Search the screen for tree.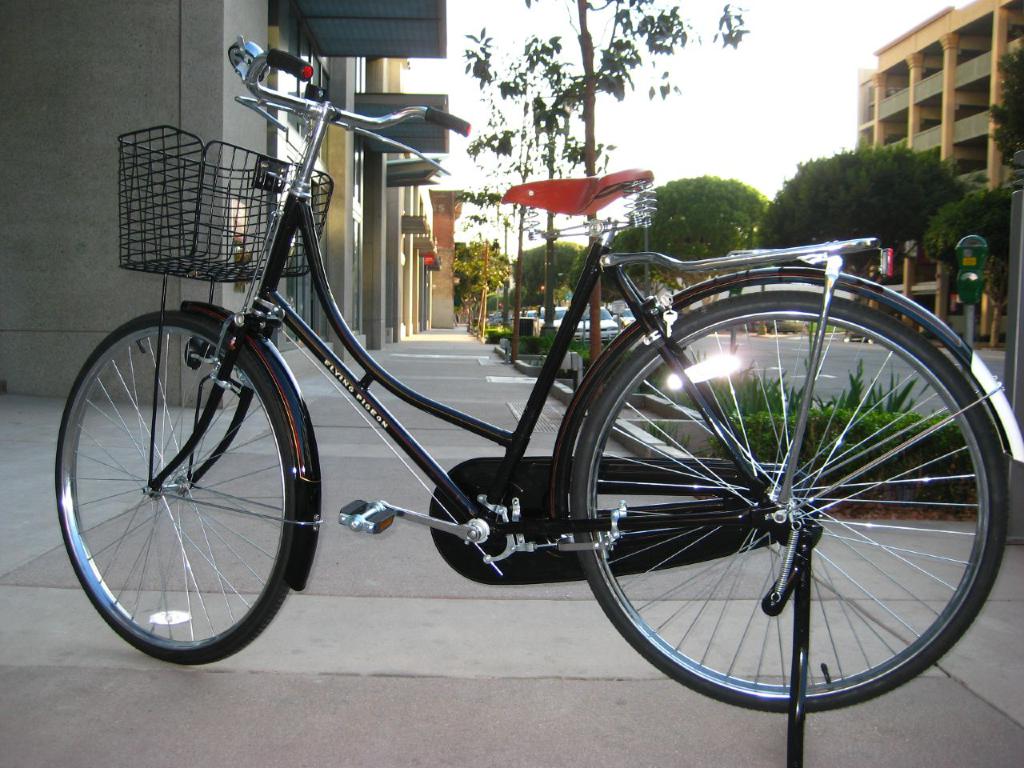
Found at 506/232/606/302.
